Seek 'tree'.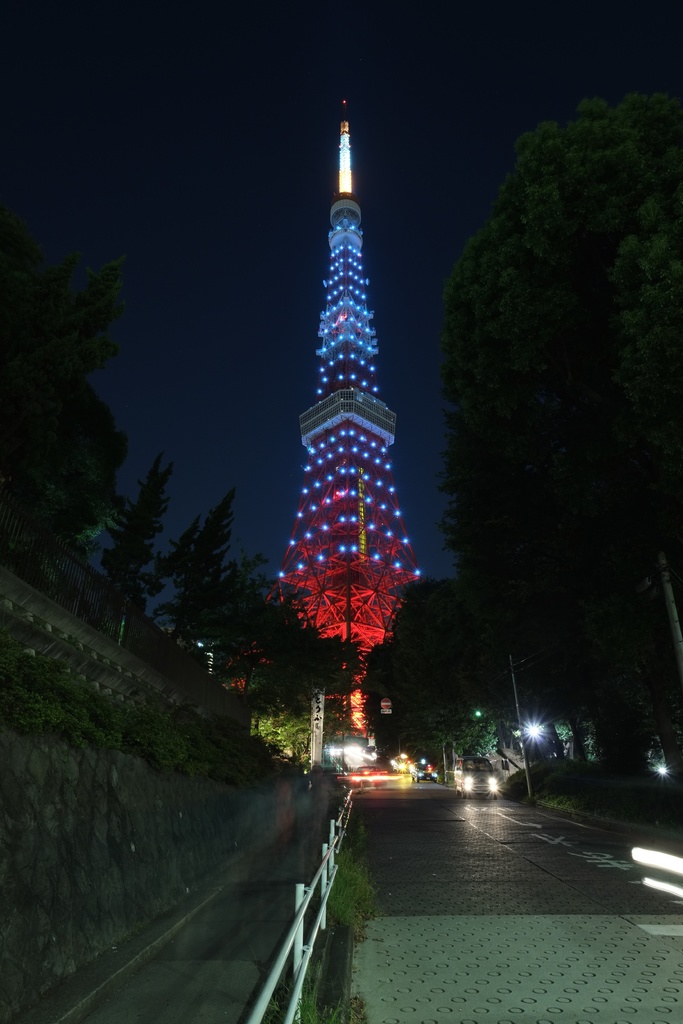
bbox(157, 496, 242, 648).
